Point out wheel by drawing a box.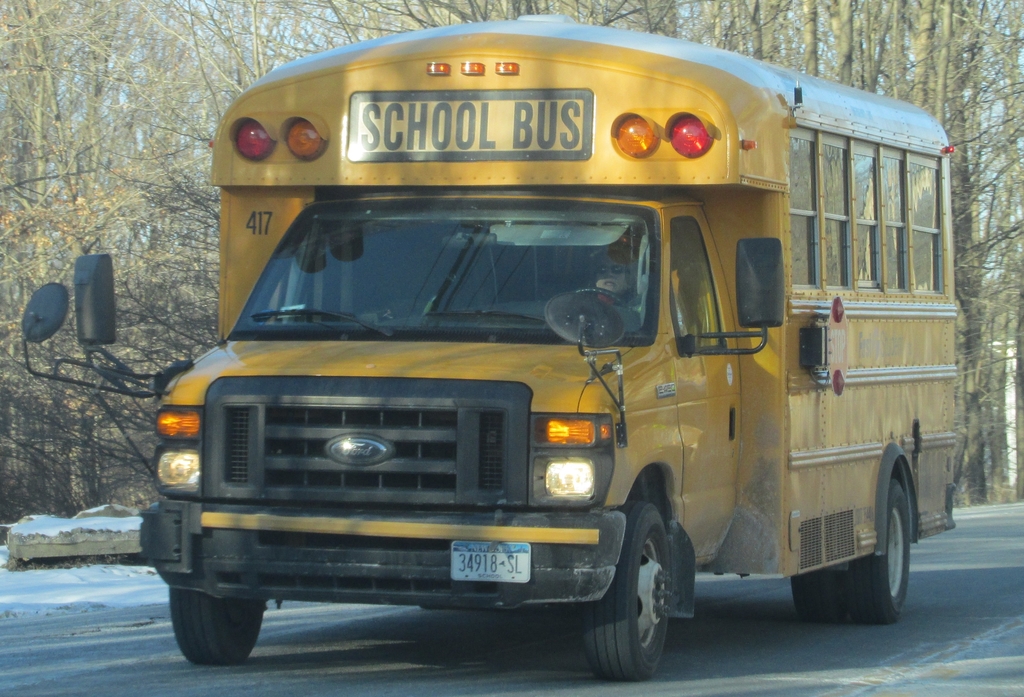
box(840, 477, 921, 631).
